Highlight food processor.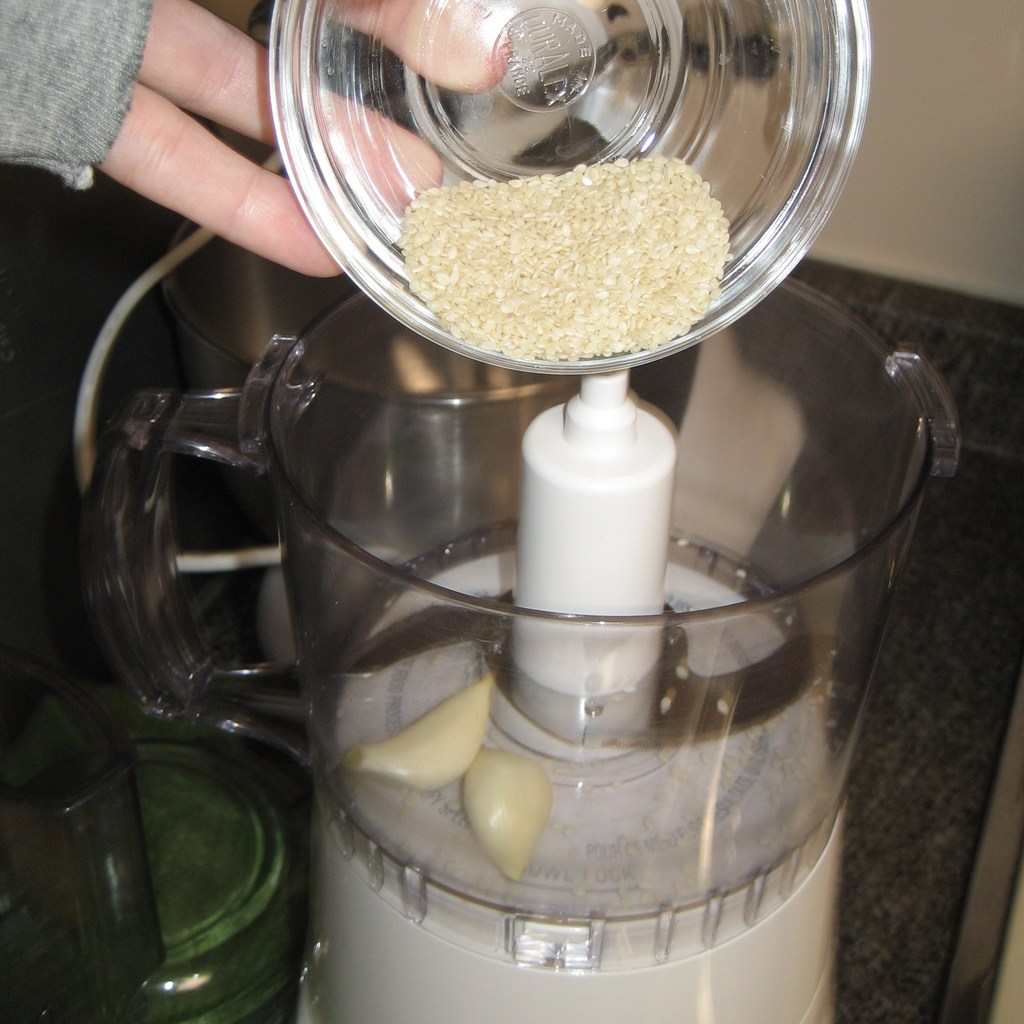
Highlighted region: pyautogui.locateOnScreen(74, 0, 961, 1023).
